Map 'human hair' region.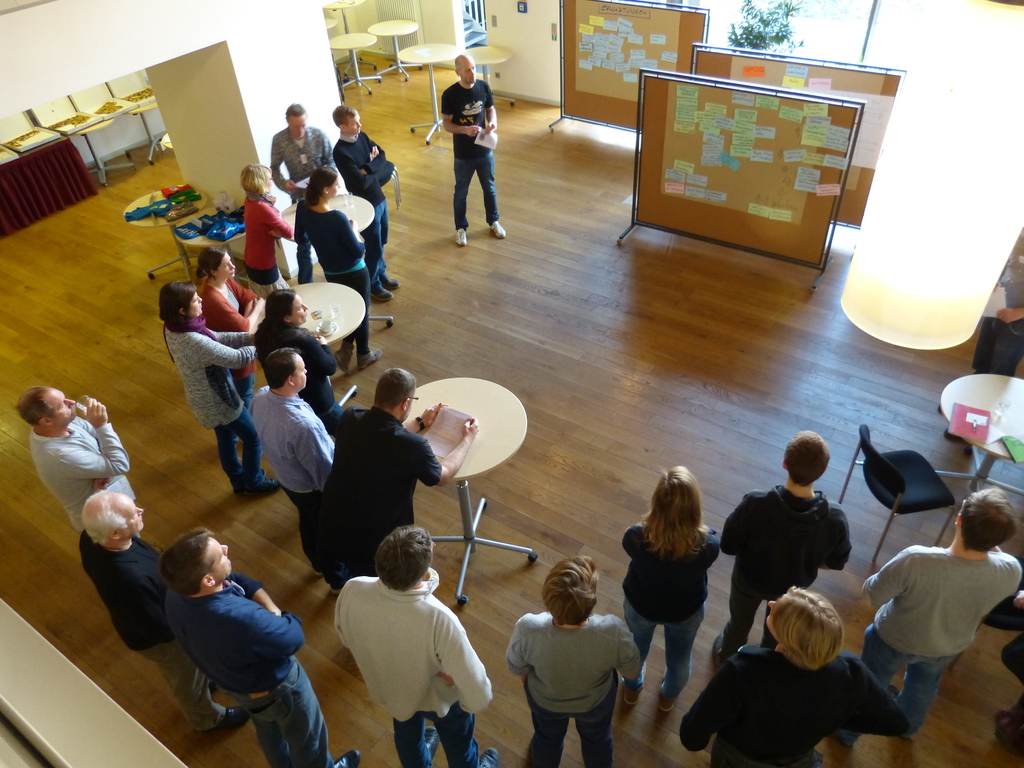
Mapped to [left=648, top=466, right=707, bottom=554].
